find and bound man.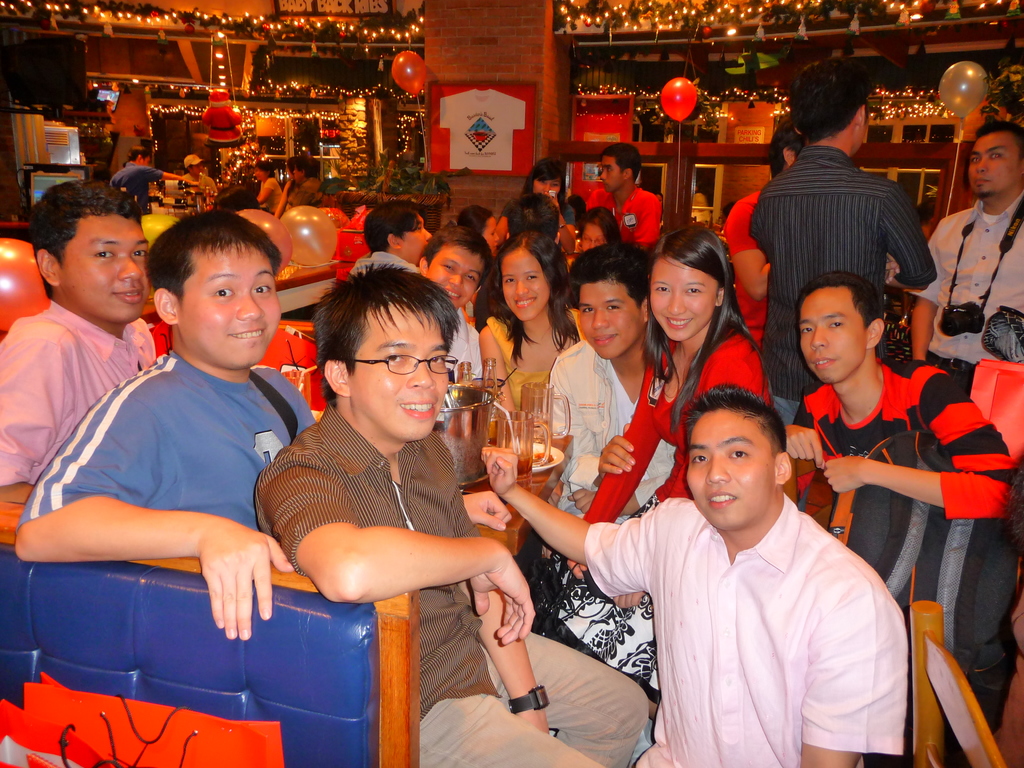
Bound: <bbox>721, 120, 802, 349</bbox>.
